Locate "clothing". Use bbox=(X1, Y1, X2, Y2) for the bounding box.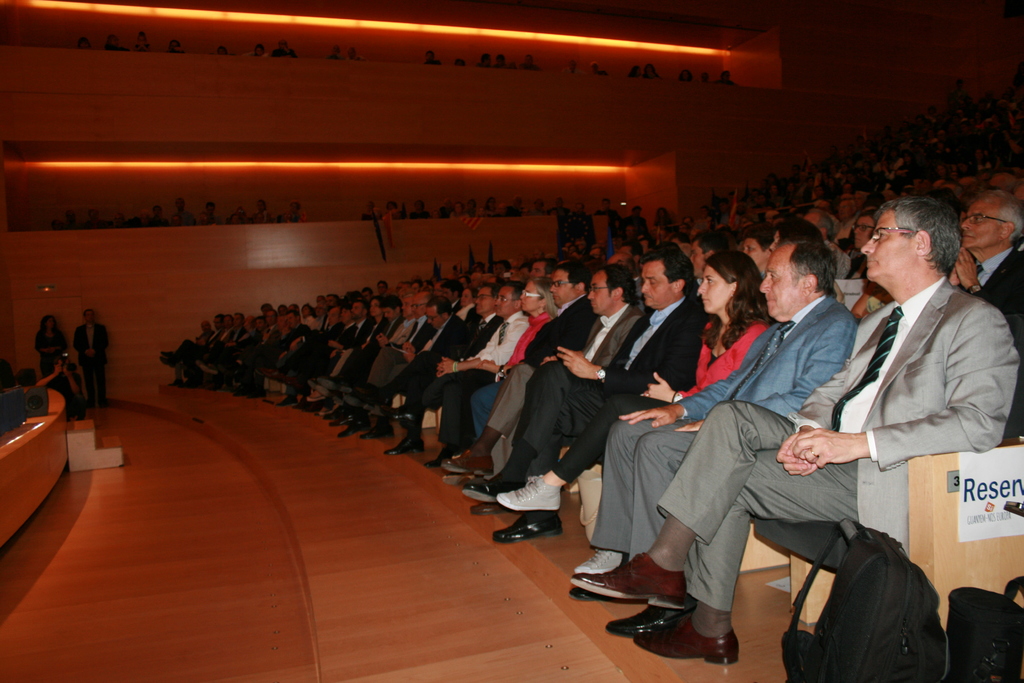
bbox=(380, 310, 448, 399).
